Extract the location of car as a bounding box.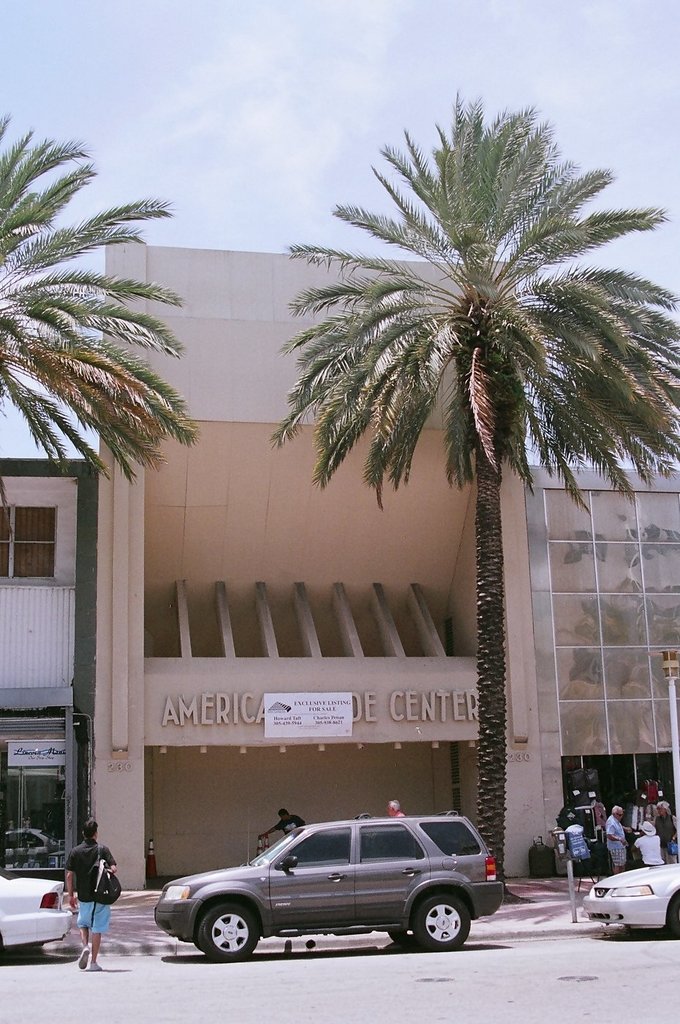
583/852/679/940.
